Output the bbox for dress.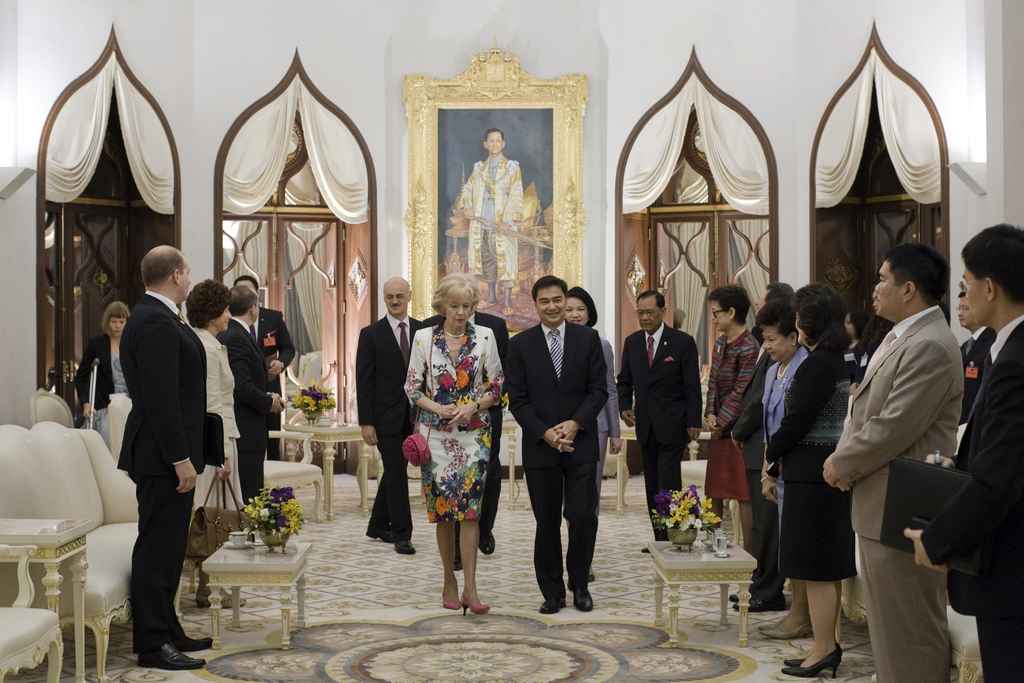
400, 325, 508, 523.
